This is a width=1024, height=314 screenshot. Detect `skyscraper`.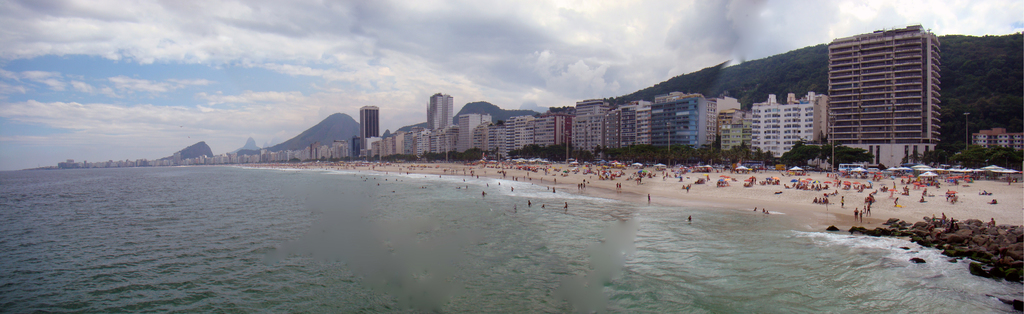
(x1=424, y1=90, x2=458, y2=136).
